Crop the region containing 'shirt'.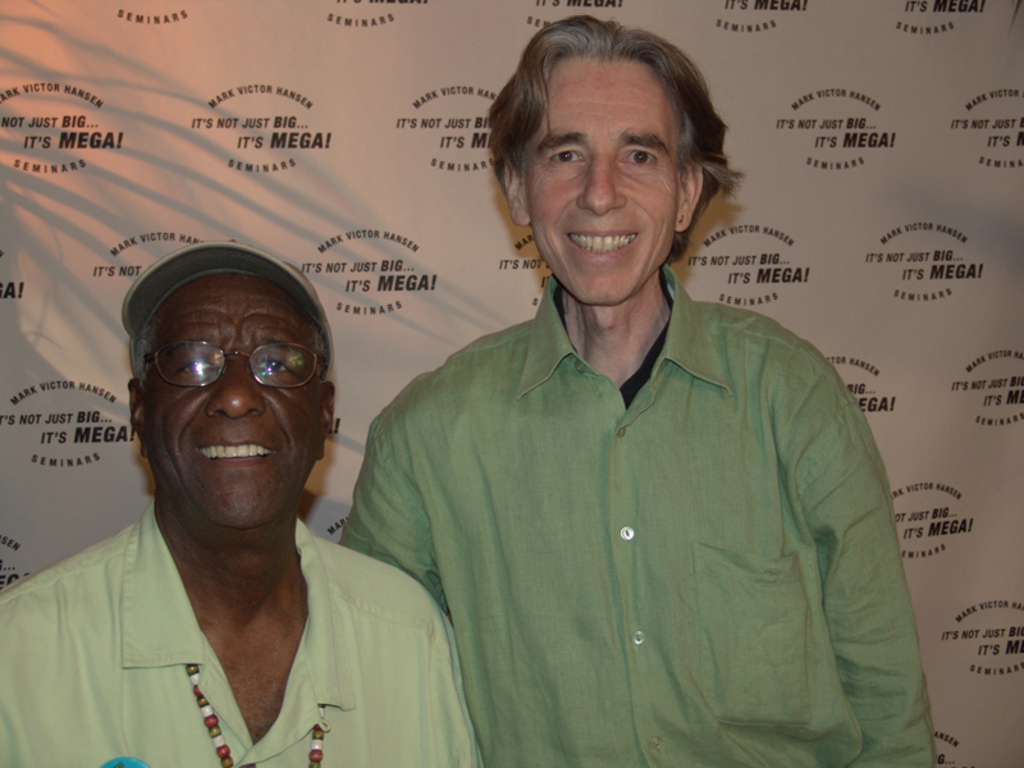
Crop region: 334/261/938/764.
